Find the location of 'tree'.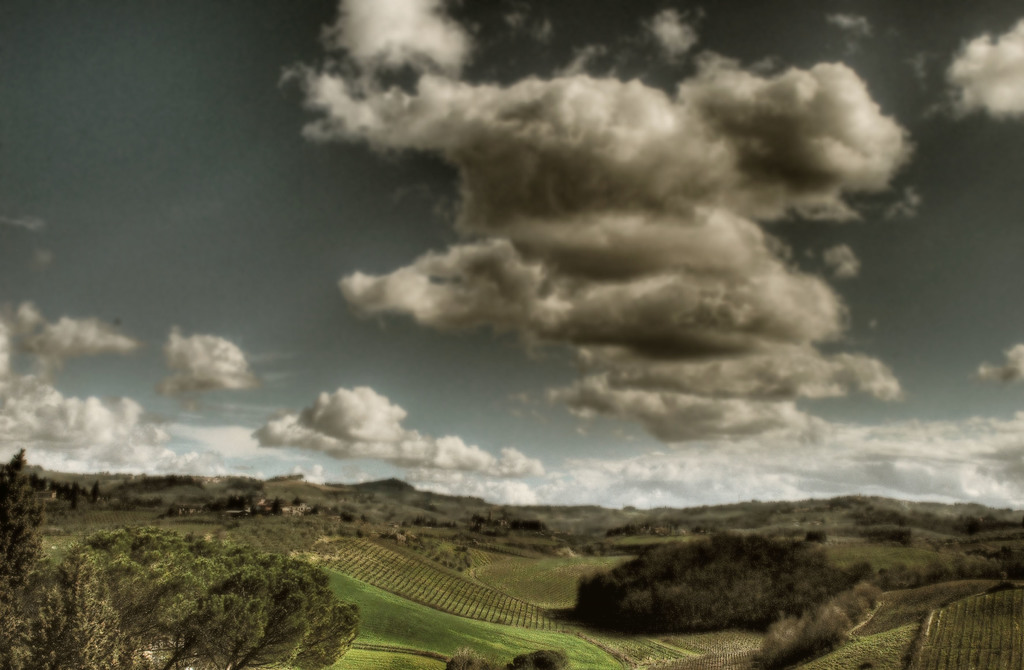
Location: {"x1": 502, "y1": 646, "x2": 570, "y2": 669}.
